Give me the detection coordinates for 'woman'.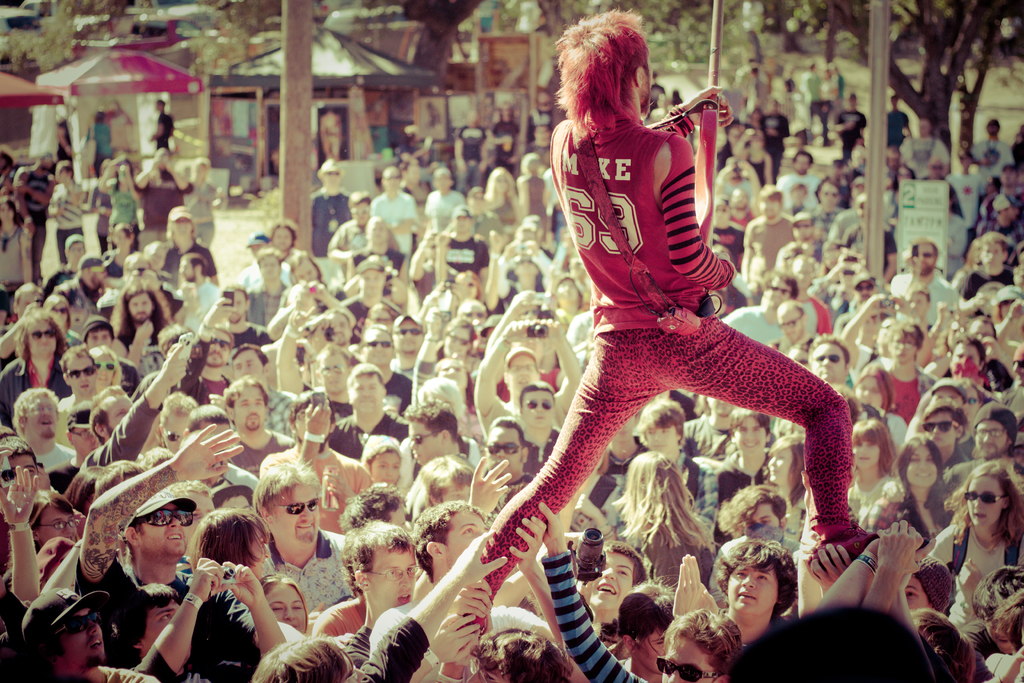
<region>246, 630, 368, 682</region>.
